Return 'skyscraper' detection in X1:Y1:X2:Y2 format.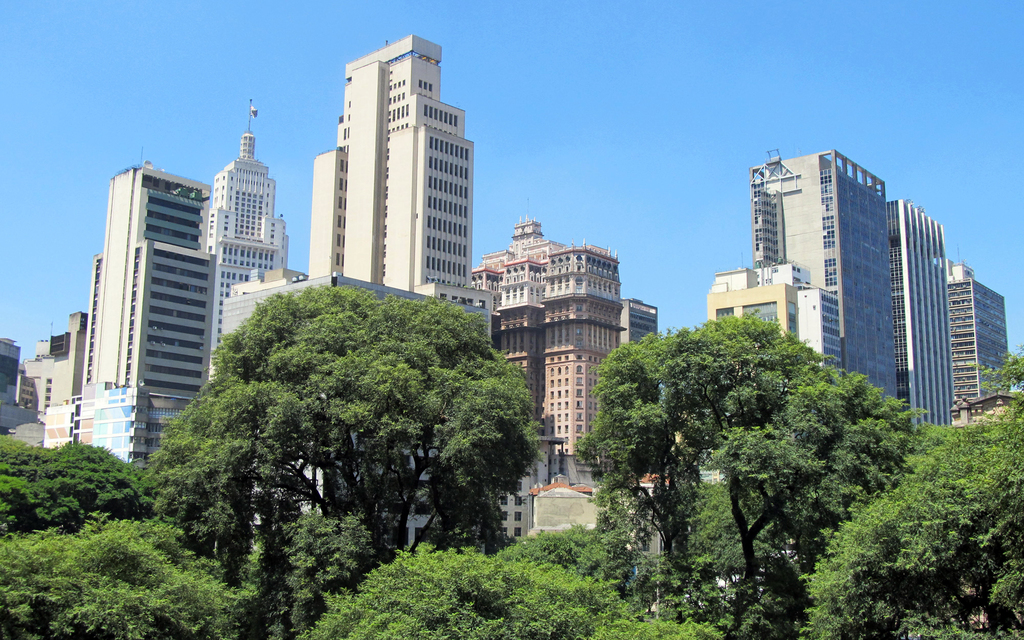
40:129:253:479.
